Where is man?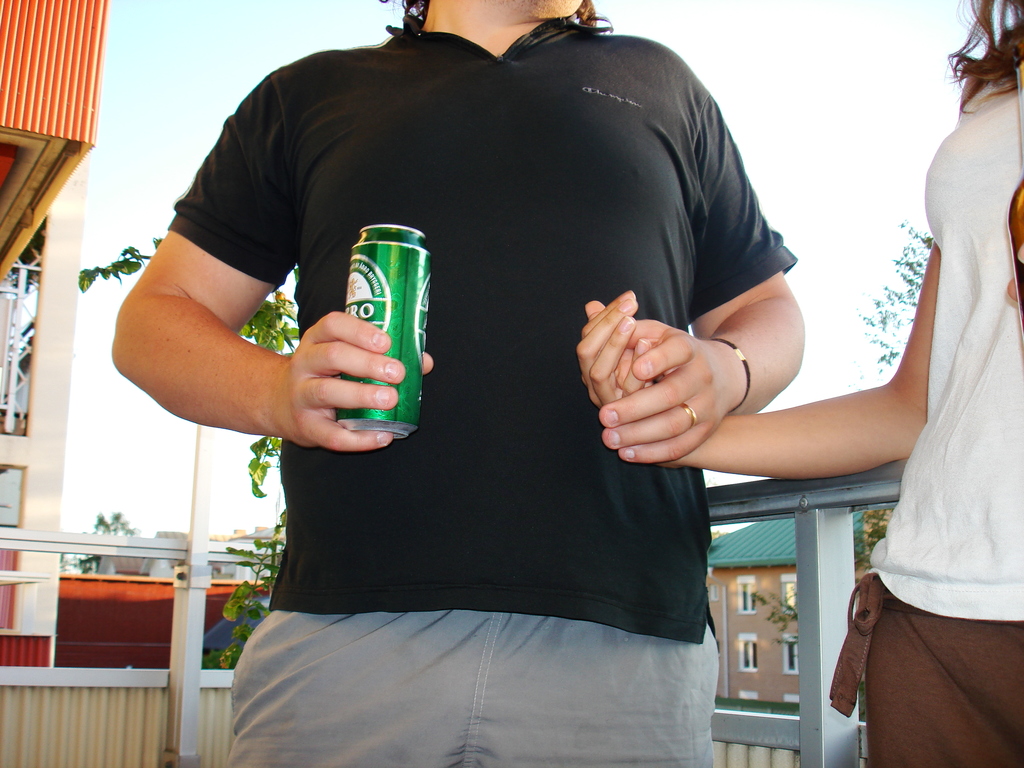
pyautogui.locateOnScreen(109, 1, 908, 744).
